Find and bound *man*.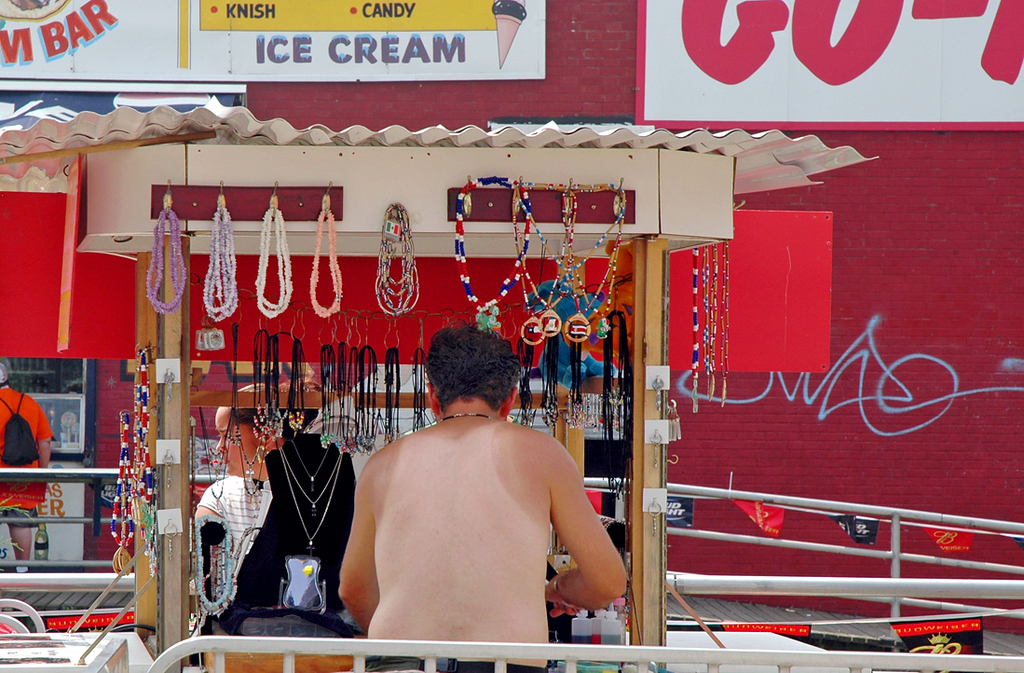
Bound: <bbox>324, 322, 644, 664</bbox>.
